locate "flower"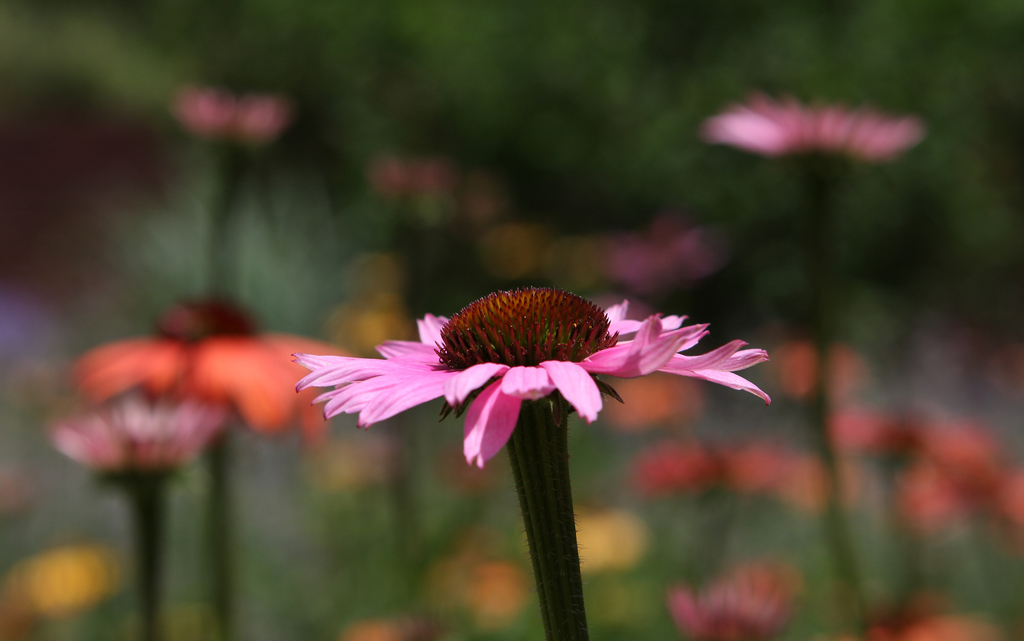
select_region(607, 220, 703, 281)
